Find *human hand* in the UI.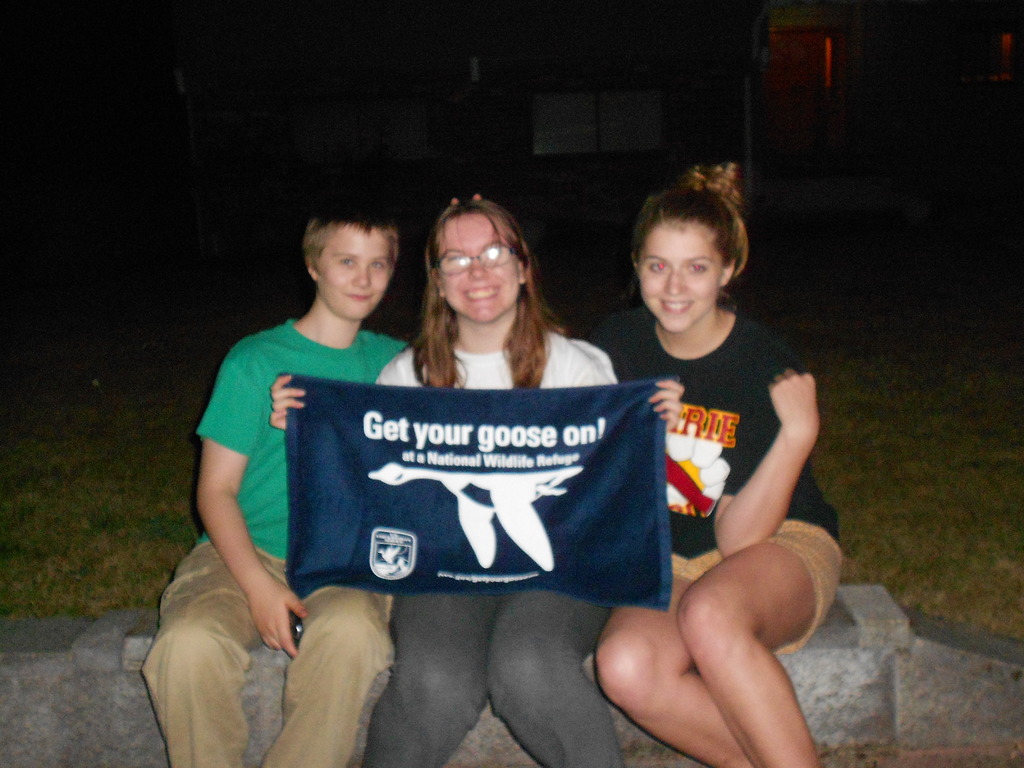
UI element at bbox=[220, 552, 296, 662].
